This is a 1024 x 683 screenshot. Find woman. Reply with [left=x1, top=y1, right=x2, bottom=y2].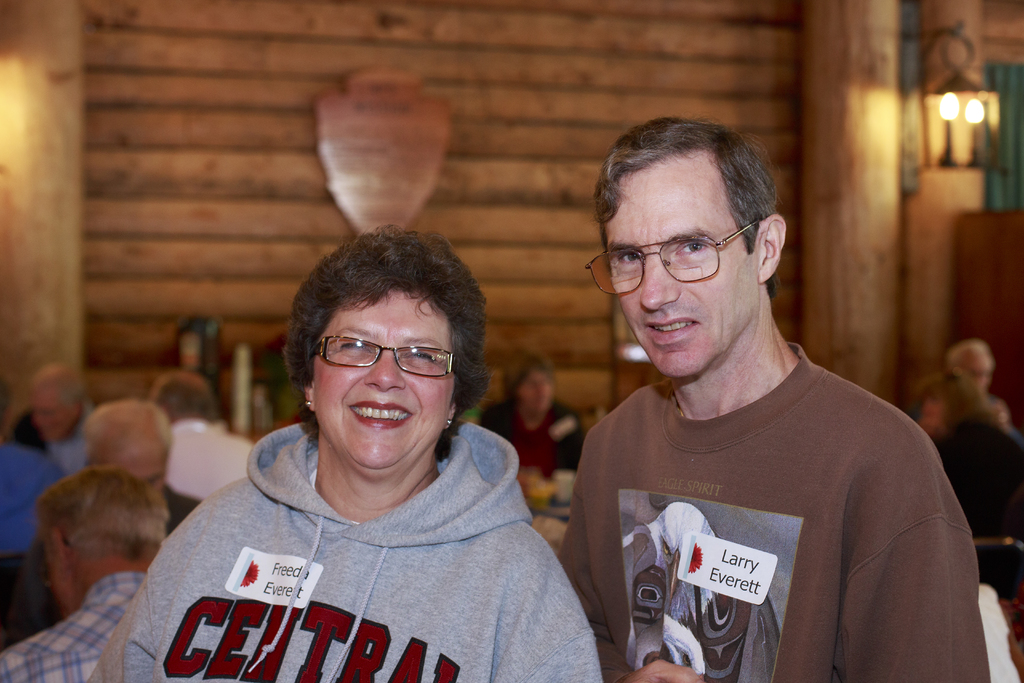
[left=906, top=370, right=1023, bottom=604].
